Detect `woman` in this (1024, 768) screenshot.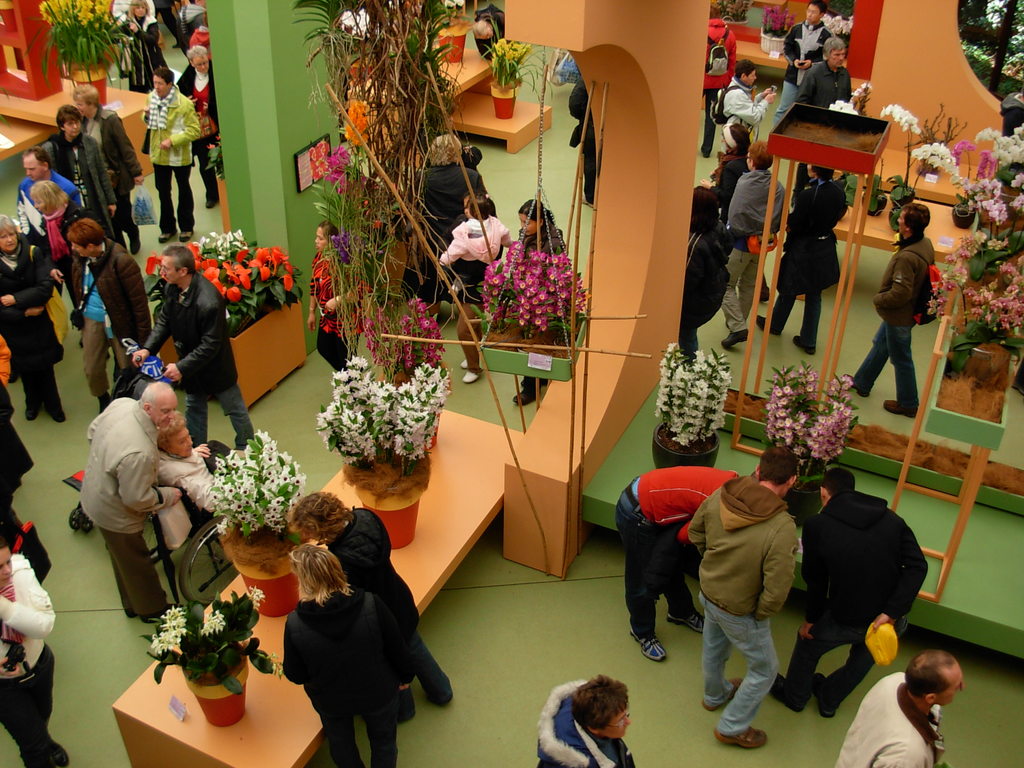
Detection: (x1=451, y1=190, x2=509, y2=381).
